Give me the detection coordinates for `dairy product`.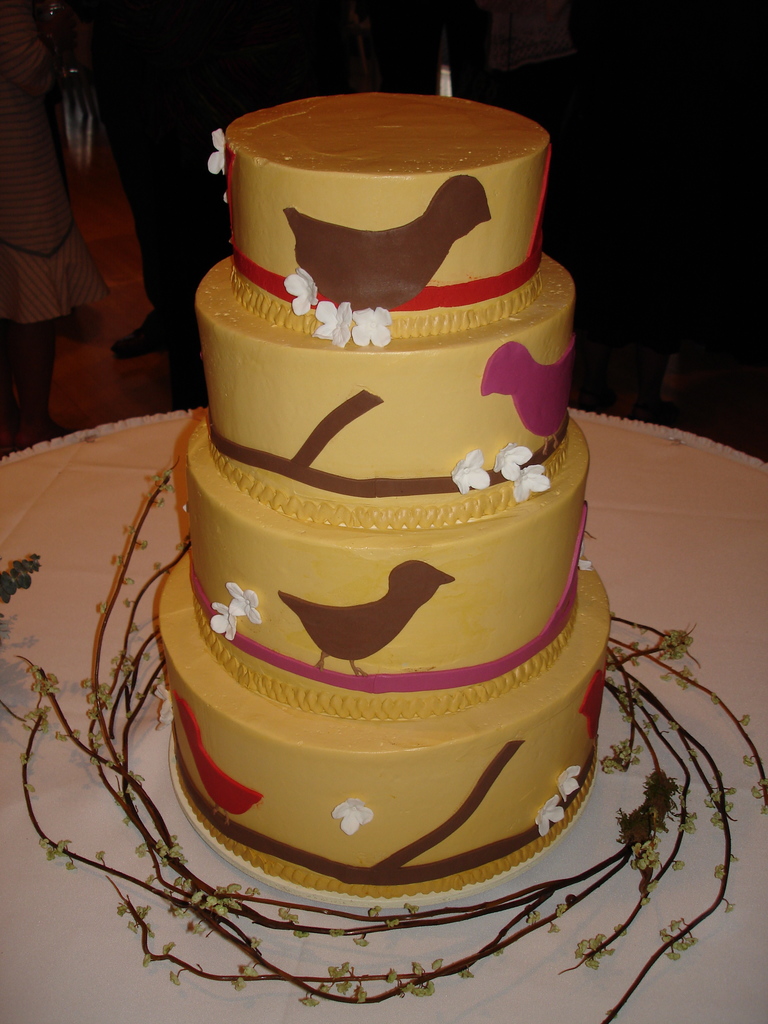
{"left": 172, "top": 38, "right": 598, "bottom": 864}.
